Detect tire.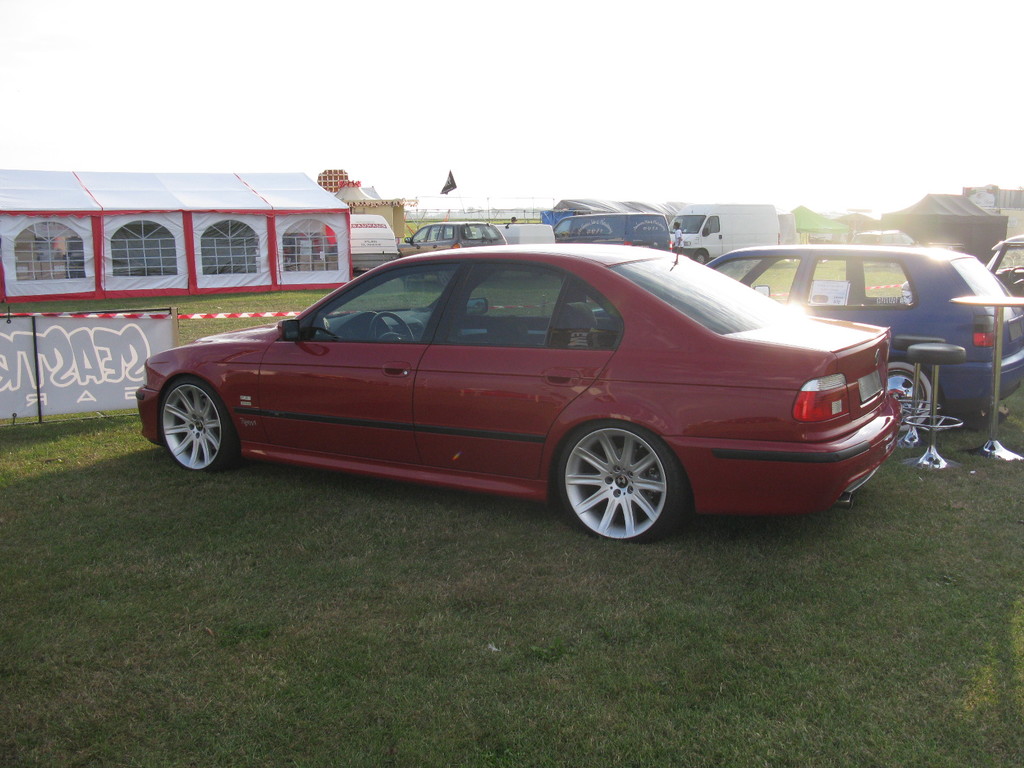
Detected at select_region(159, 372, 241, 473).
